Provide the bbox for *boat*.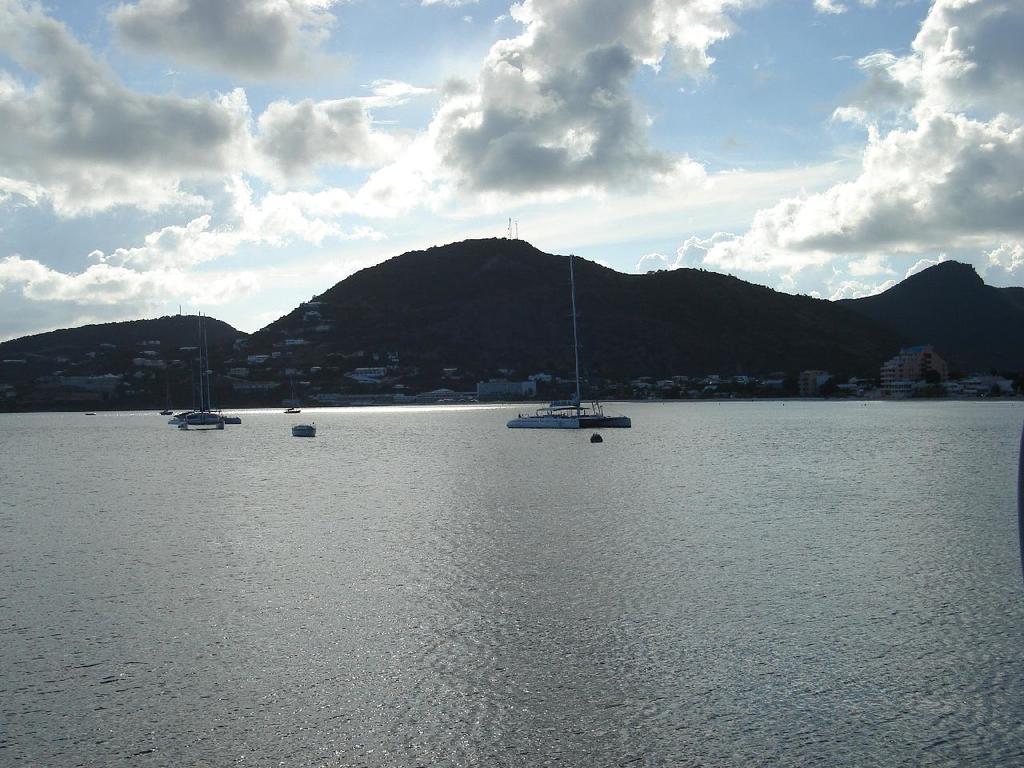
locate(169, 316, 238, 424).
